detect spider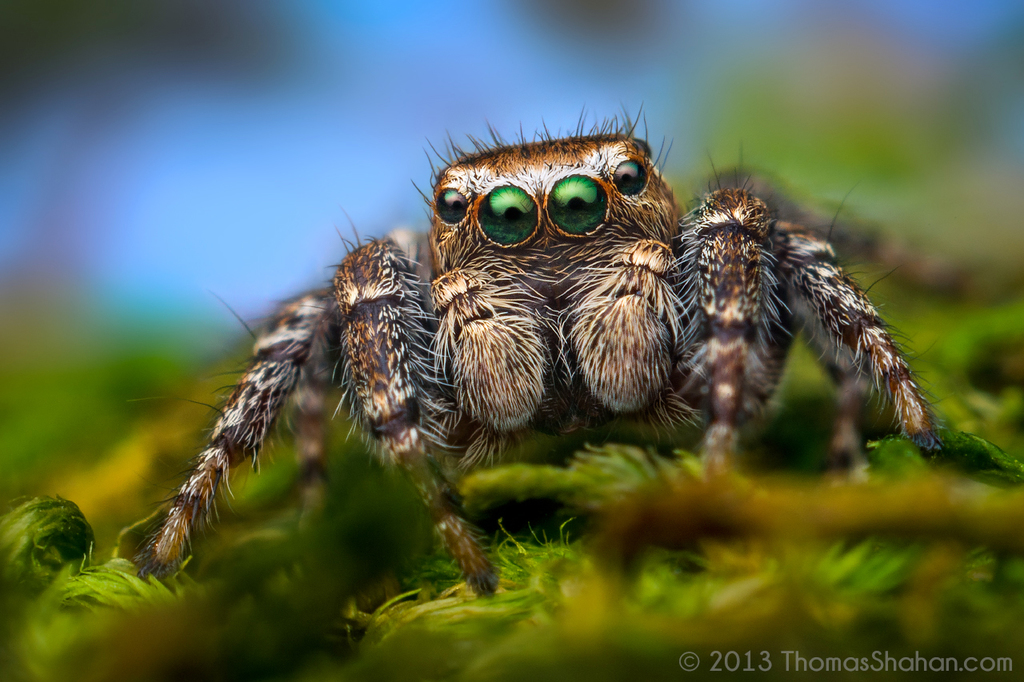
[x1=134, y1=112, x2=947, y2=599]
